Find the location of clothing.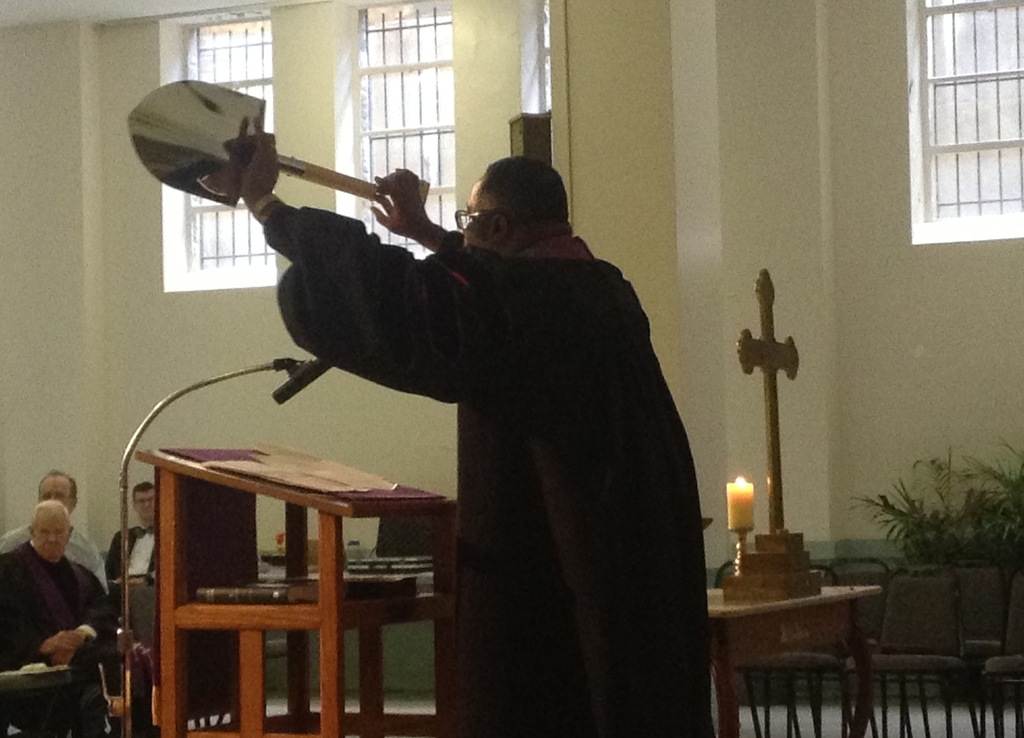
Location: [x1=0, y1=517, x2=102, y2=585].
